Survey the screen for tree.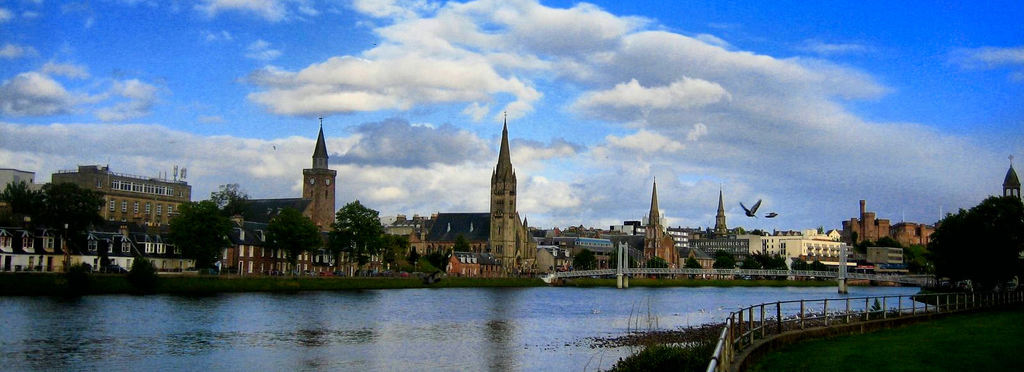
Survey found: region(175, 200, 226, 274).
